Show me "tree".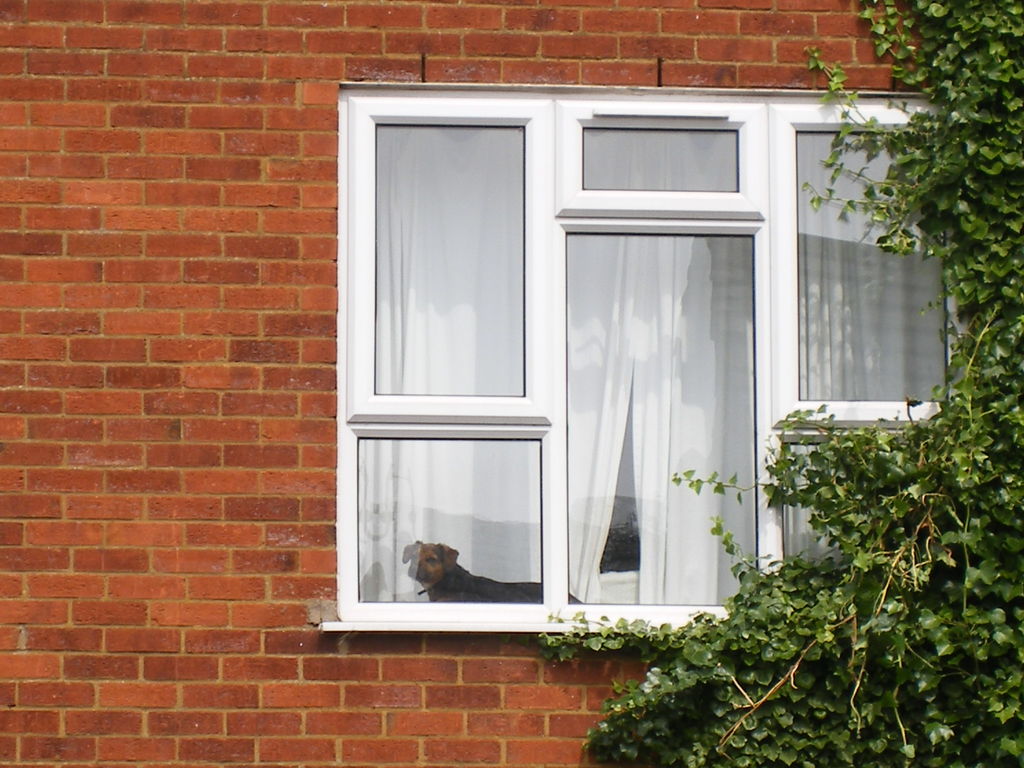
"tree" is here: 536 0 1023 767.
